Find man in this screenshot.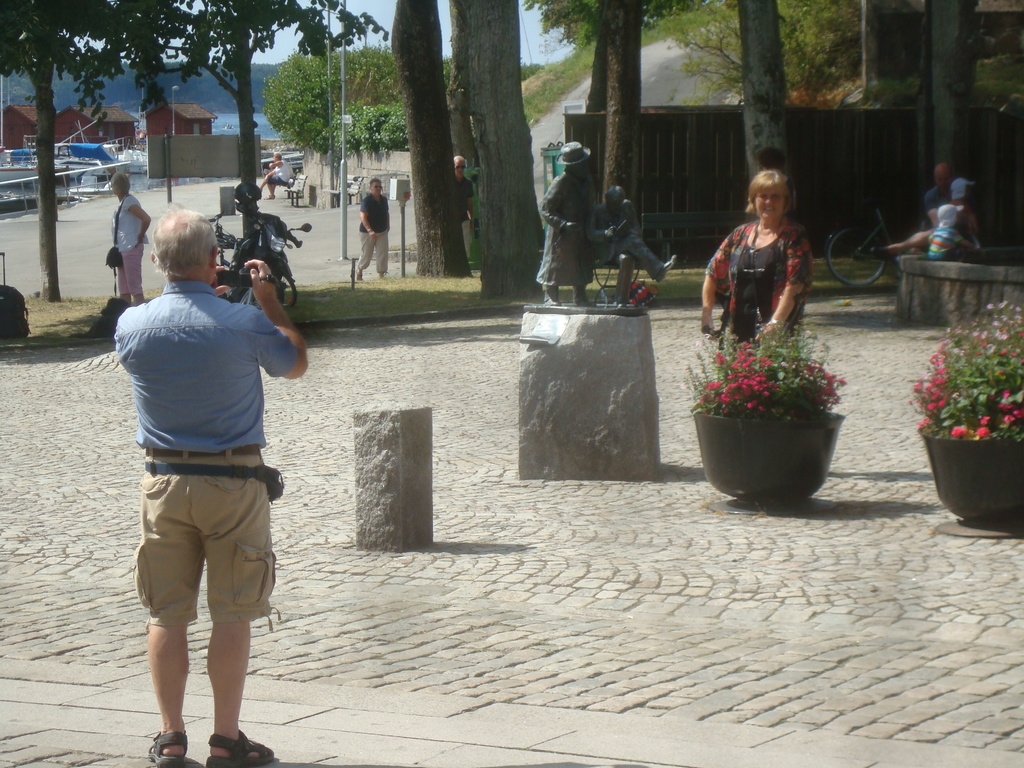
The bounding box for man is box(537, 142, 604, 312).
